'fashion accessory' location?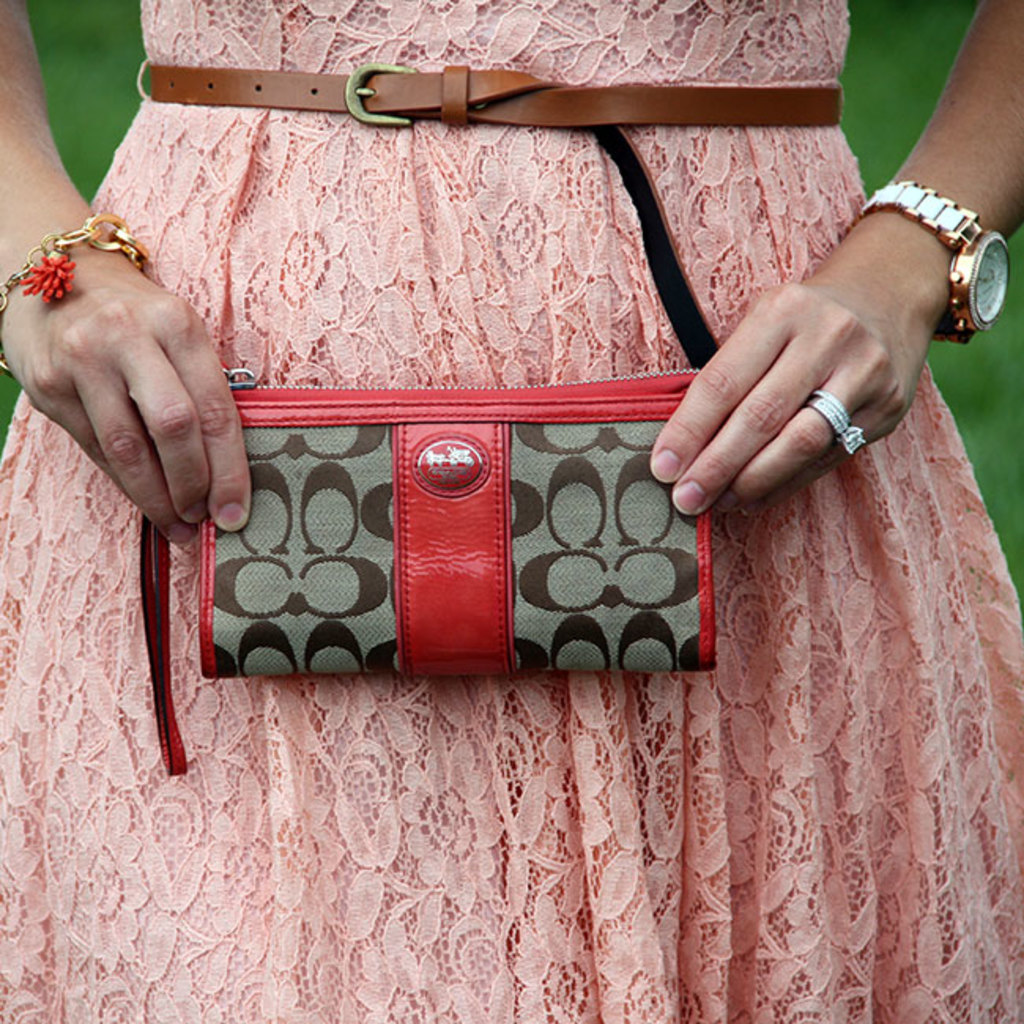
bbox(0, 205, 162, 386)
